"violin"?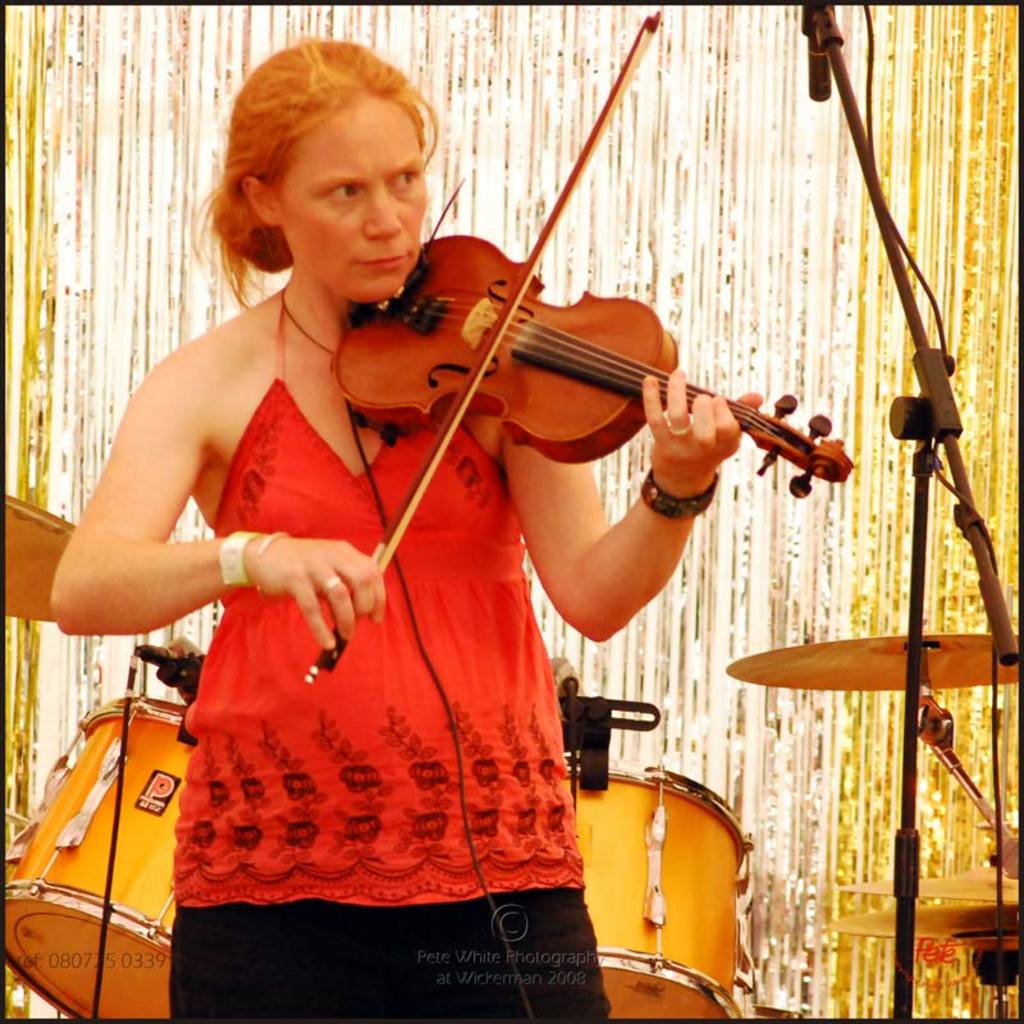
(x1=283, y1=61, x2=887, y2=608)
